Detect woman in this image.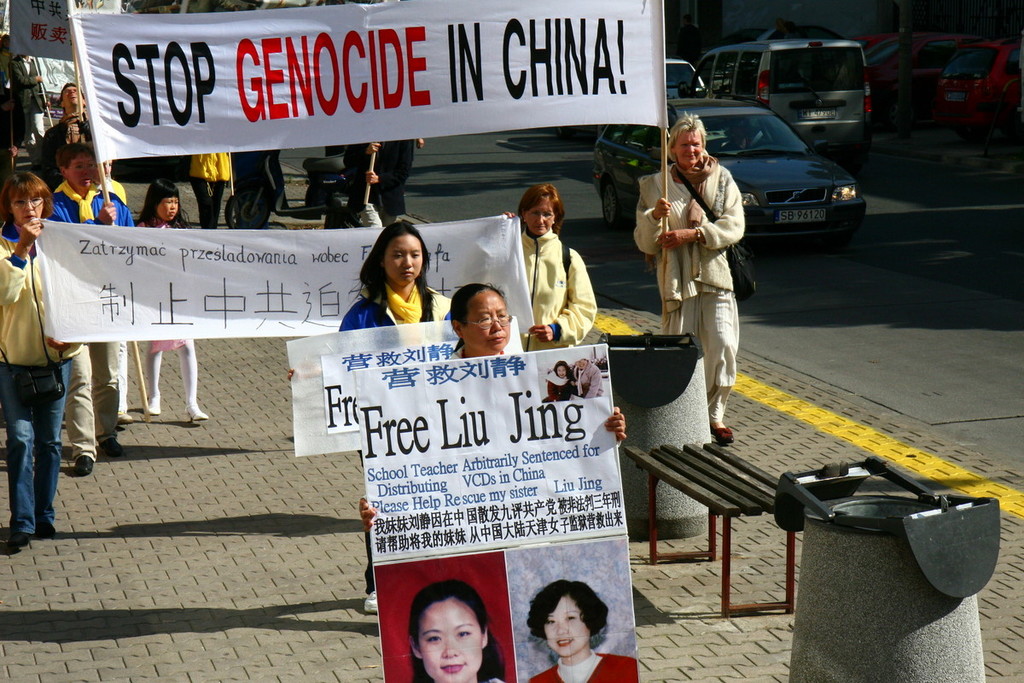
Detection: Rect(626, 108, 747, 446).
